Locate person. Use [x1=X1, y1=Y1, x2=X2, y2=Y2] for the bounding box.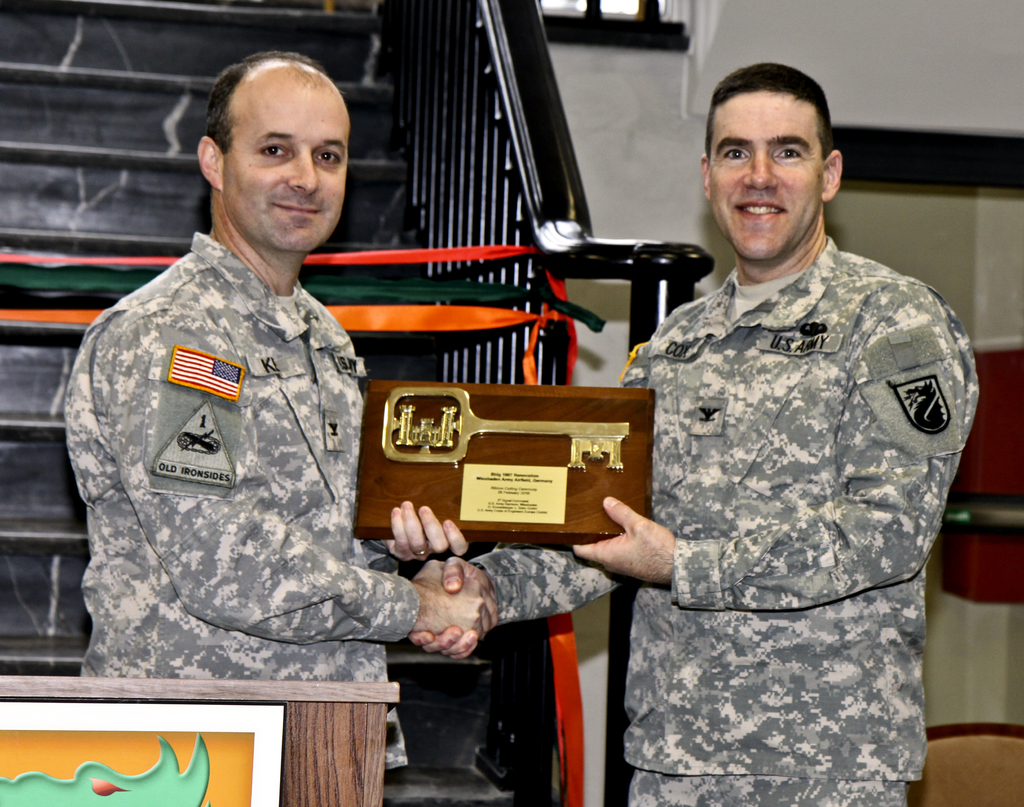
[x1=66, y1=55, x2=499, y2=767].
